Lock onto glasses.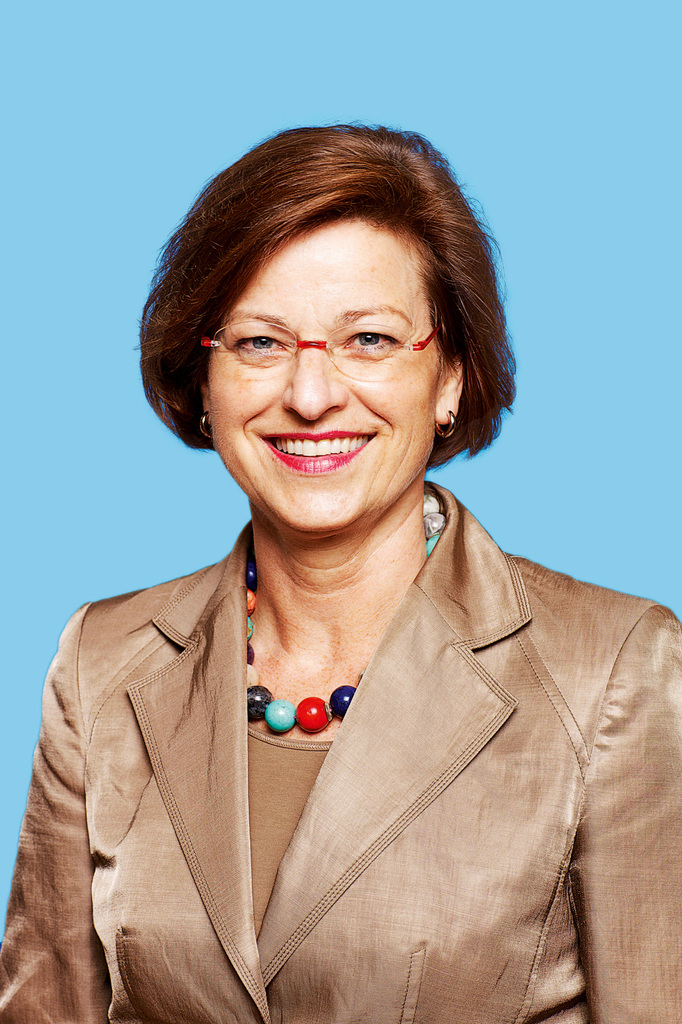
Locked: 182,301,457,387.
